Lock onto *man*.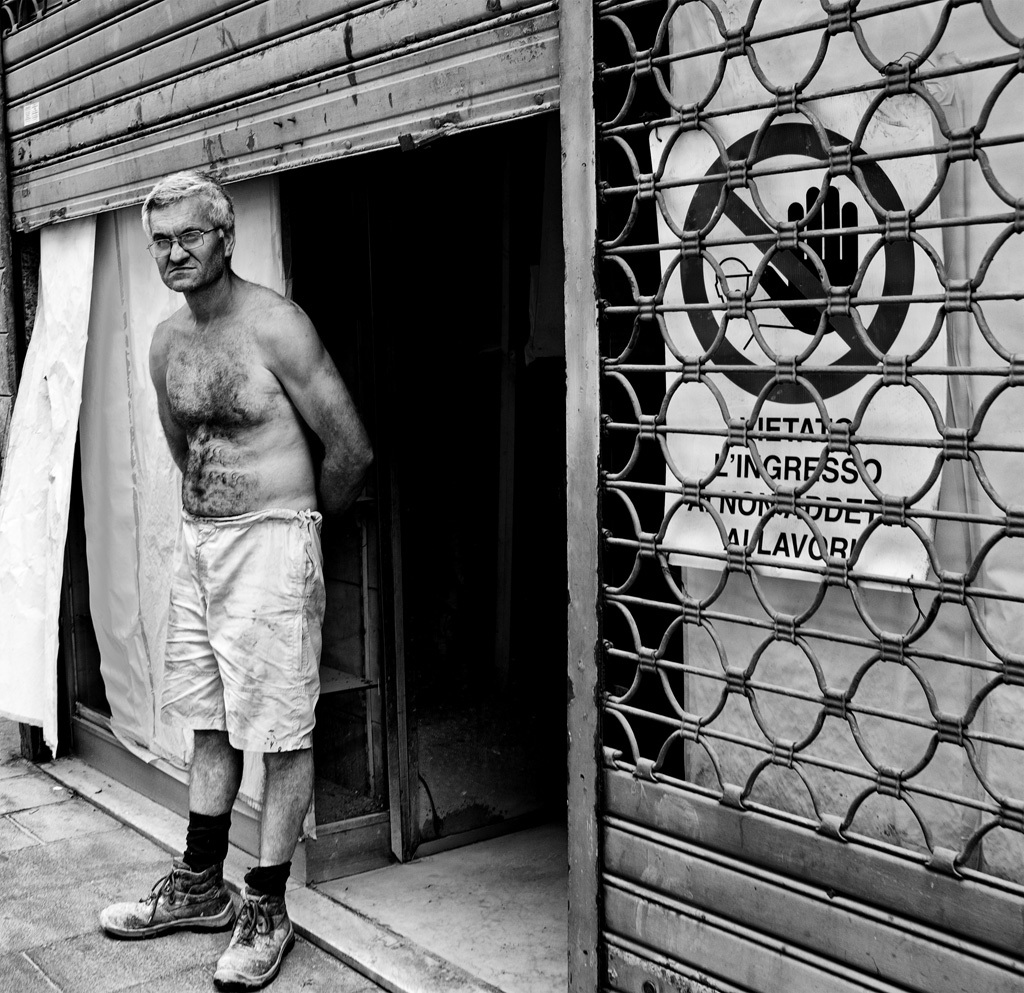
Locked: {"left": 115, "top": 151, "right": 367, "bottom": 974}.
